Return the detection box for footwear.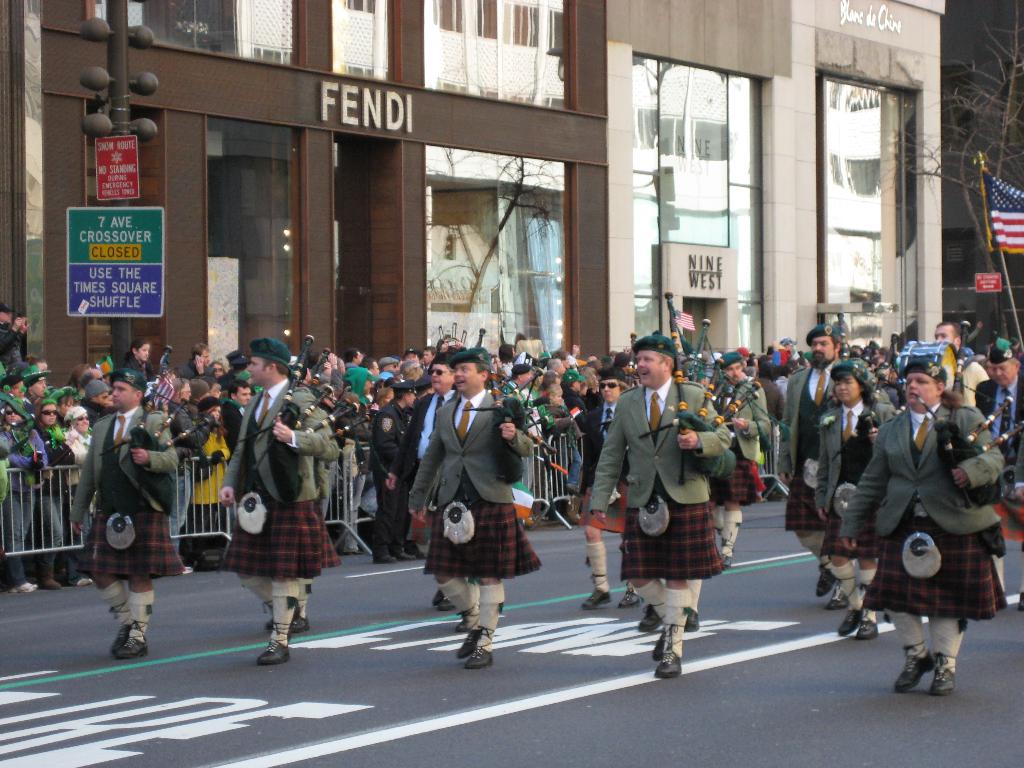
[x1=654, y1=651, x2=684, y2=680].
